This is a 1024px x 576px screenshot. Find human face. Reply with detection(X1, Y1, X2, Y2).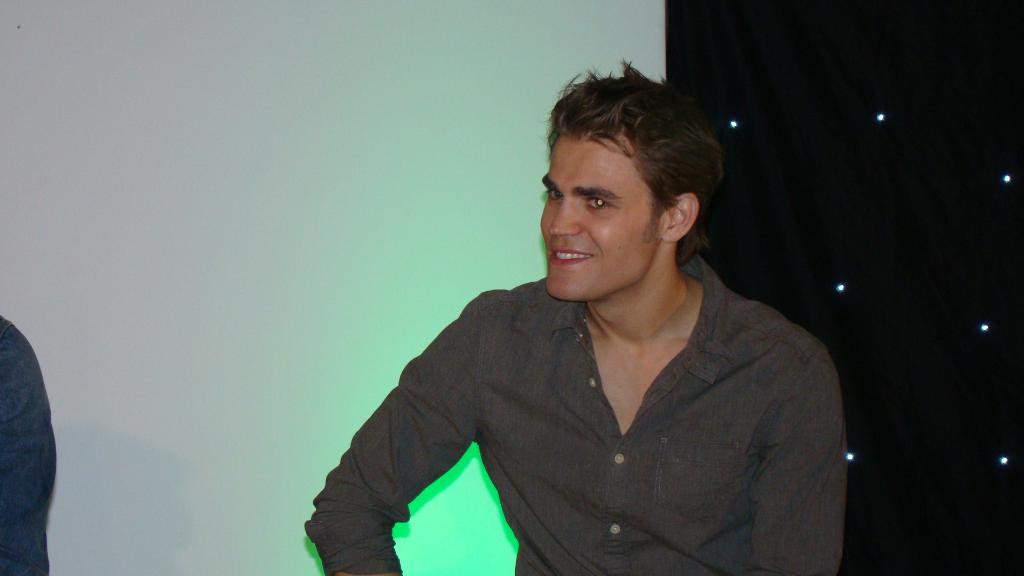
detection(534, 123, 662, 302).
